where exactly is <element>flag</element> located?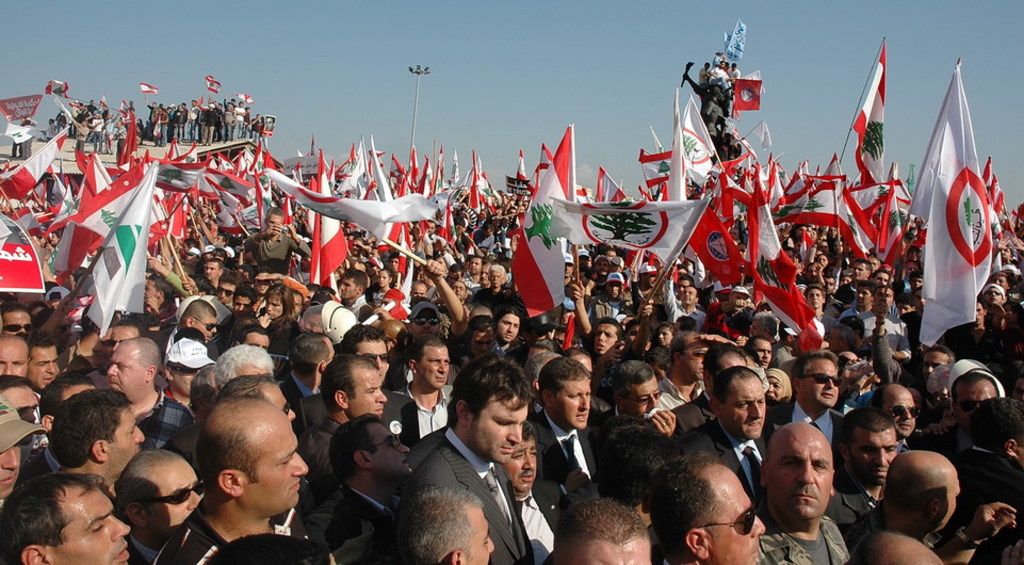
Its bounding box is x1=567, y1=198, x2=705, y2=287.
